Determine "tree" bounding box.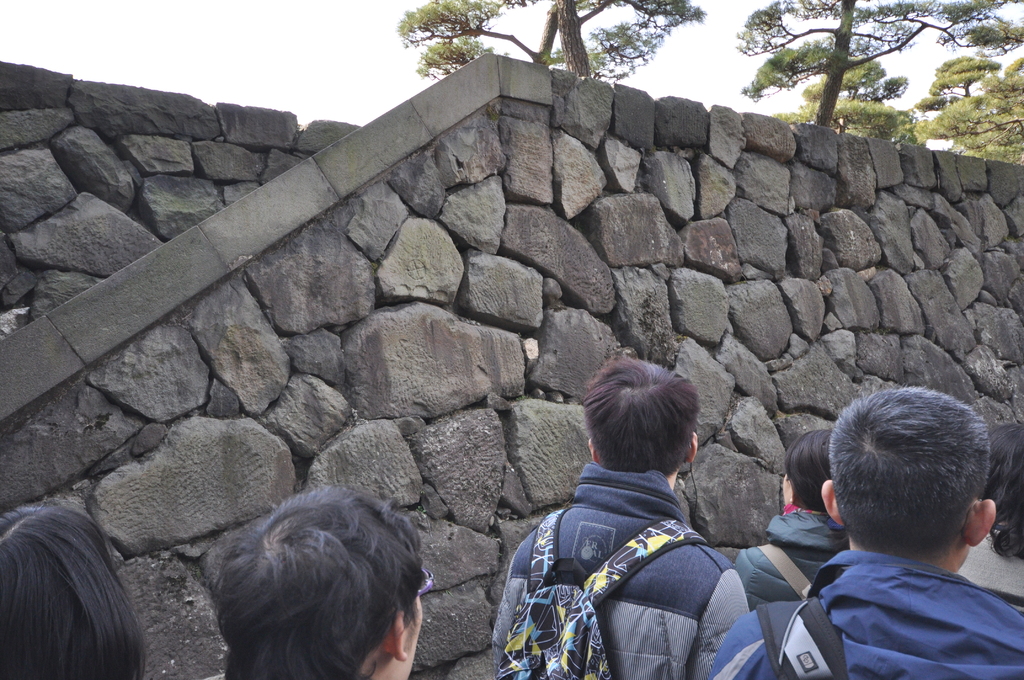
Determined: 732 0 1023 135.
